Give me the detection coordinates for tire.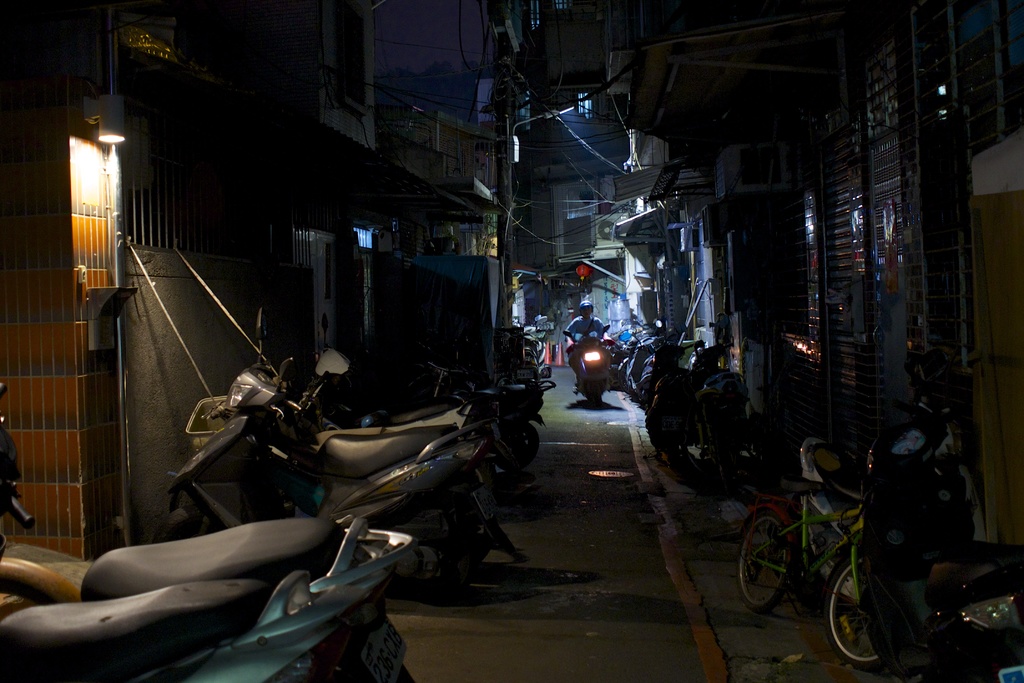
BBox(493, 420, 539, 473).
